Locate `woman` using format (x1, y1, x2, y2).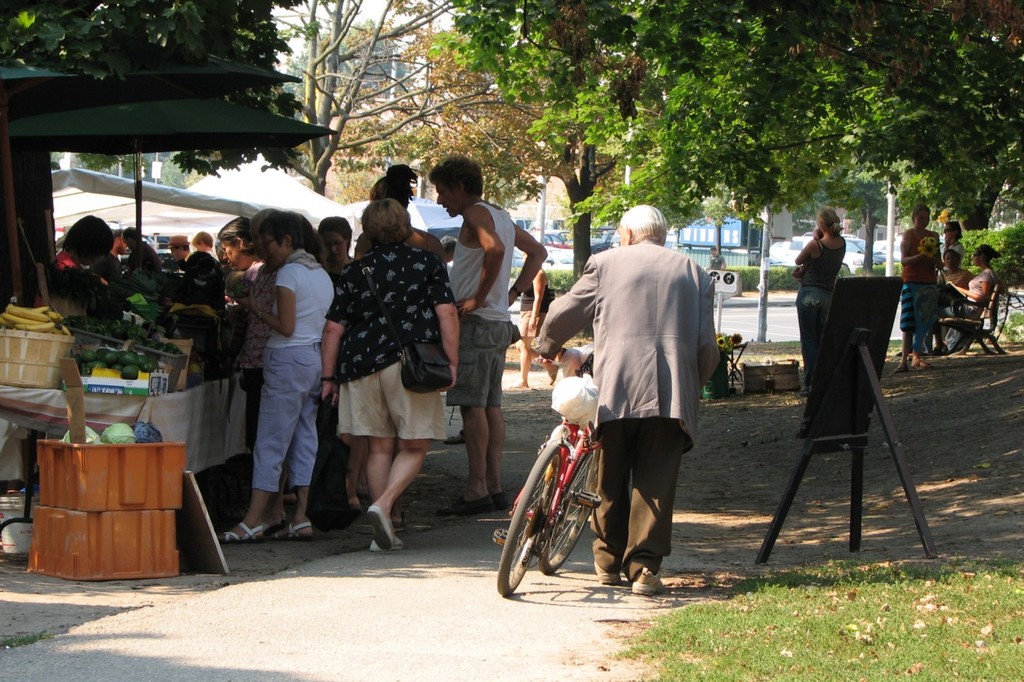
(888, 201, 945, 375).
